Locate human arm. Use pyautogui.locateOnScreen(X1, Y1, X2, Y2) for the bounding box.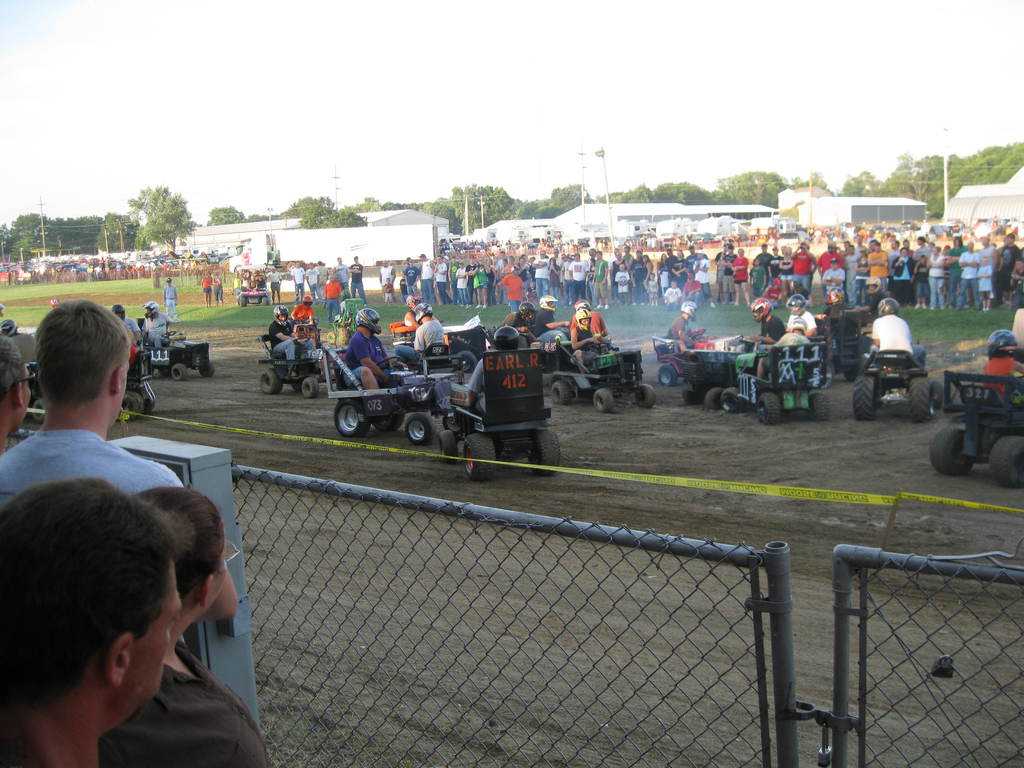
pyautogui.locateOnScreen(349, 340, 387, 387).
